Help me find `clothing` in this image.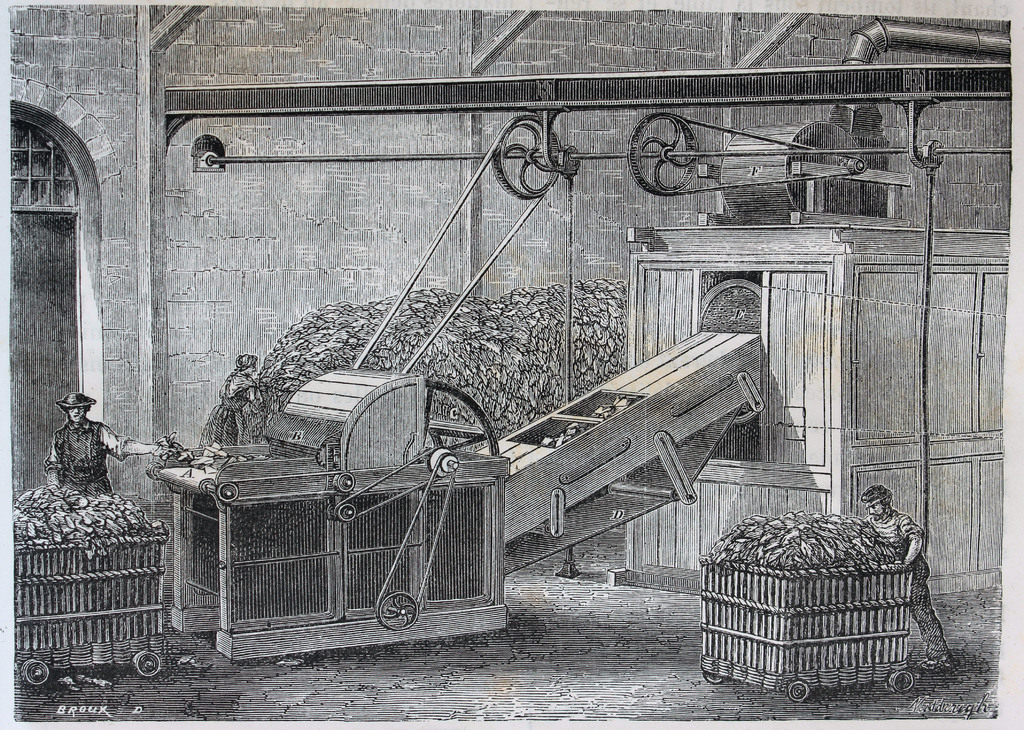
Found it: (864,509,950,661).
